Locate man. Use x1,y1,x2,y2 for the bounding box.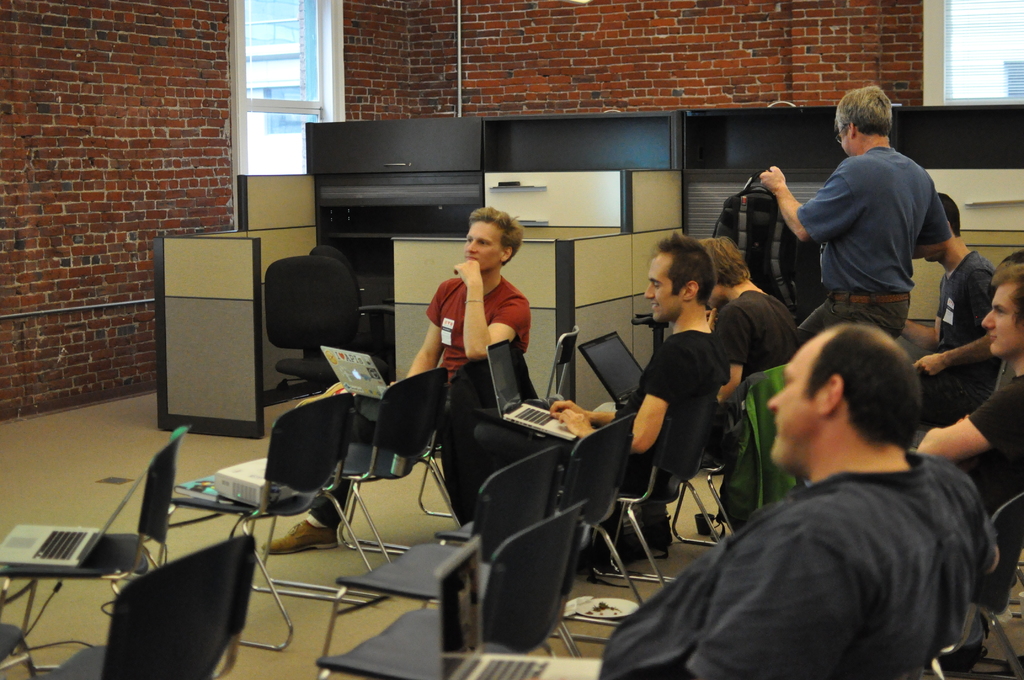
472,235,732,494.
